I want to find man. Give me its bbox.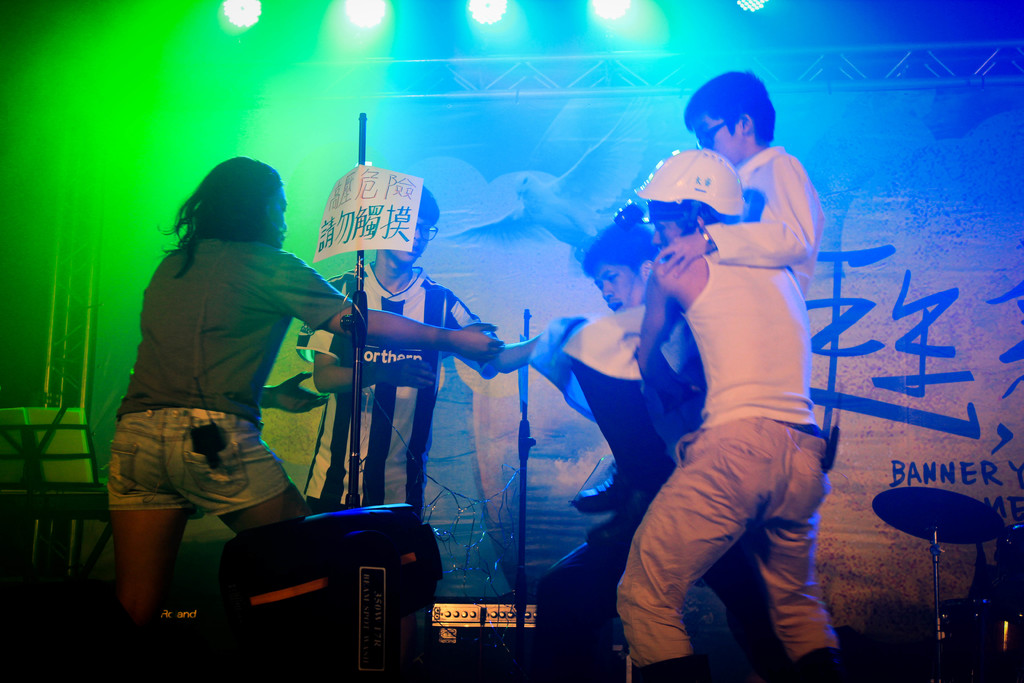
(left=650, top=63, right=844, bottom=299).
